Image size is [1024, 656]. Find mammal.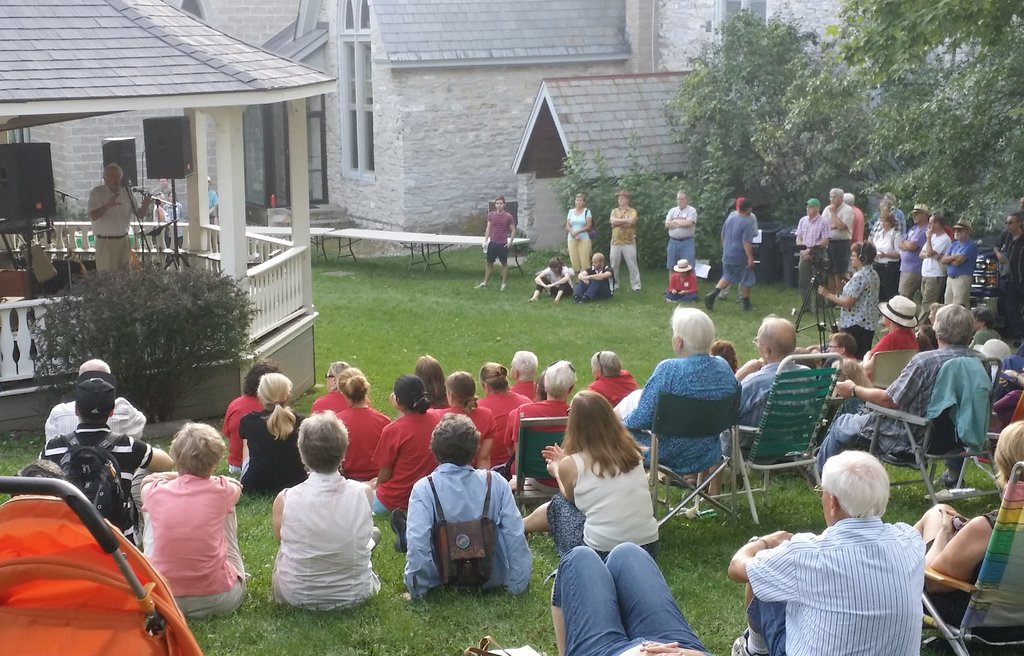
box(712, 335, 742, 374).
